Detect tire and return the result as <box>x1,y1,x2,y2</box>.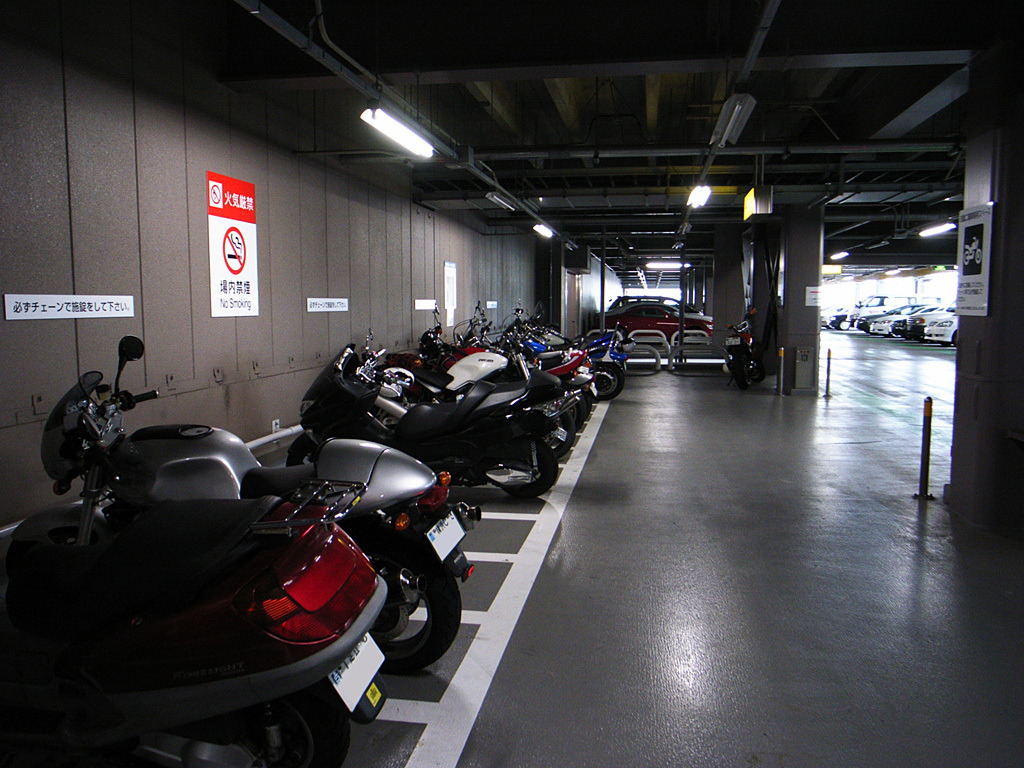
<box>542,409,576,459</box>.
